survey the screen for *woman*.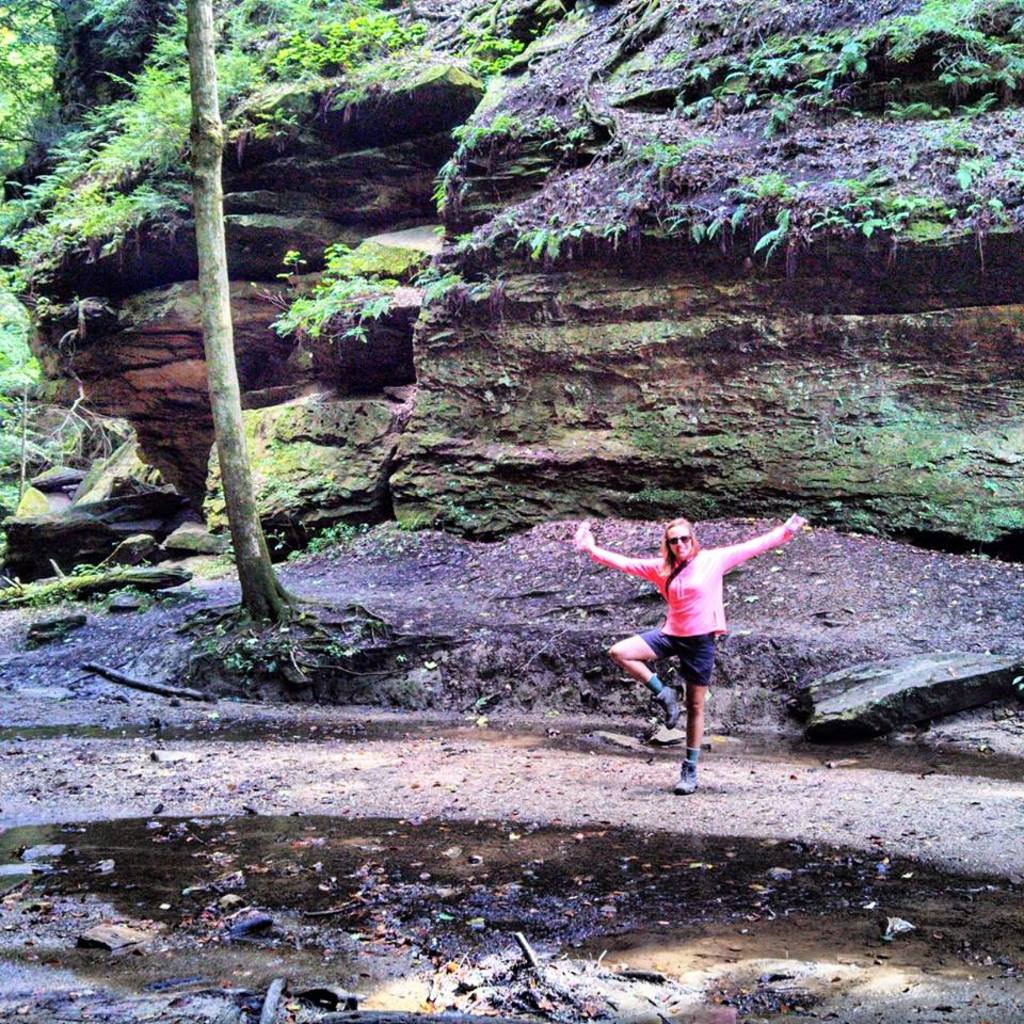
Survey found: Rect(598, 510, 788, 794).
